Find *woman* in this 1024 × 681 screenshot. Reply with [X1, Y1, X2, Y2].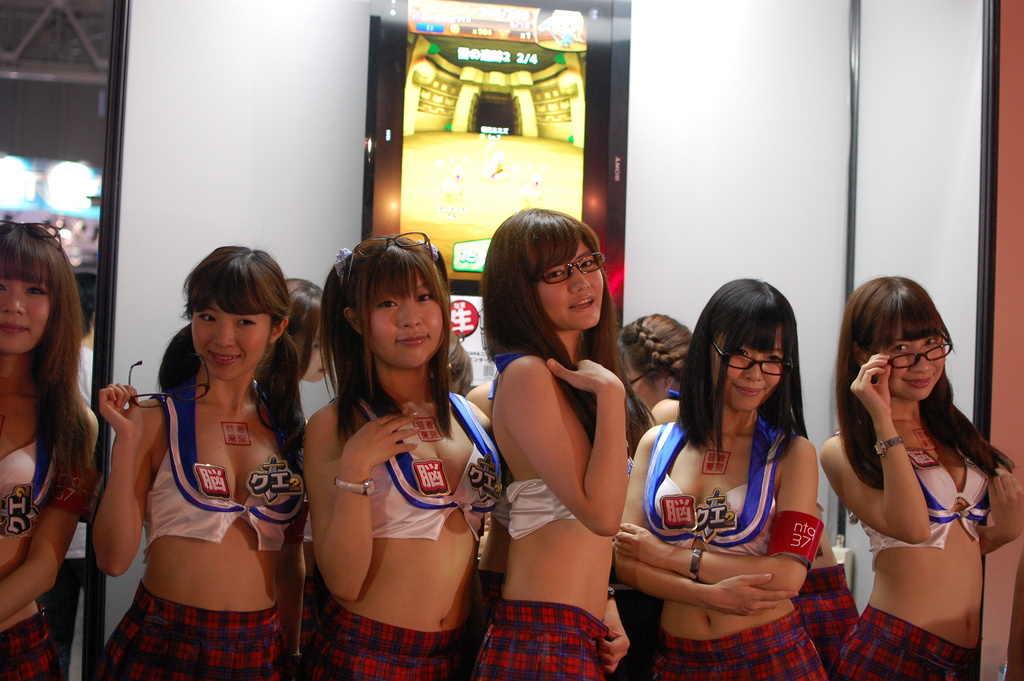
[92, 243, 308, 680].
